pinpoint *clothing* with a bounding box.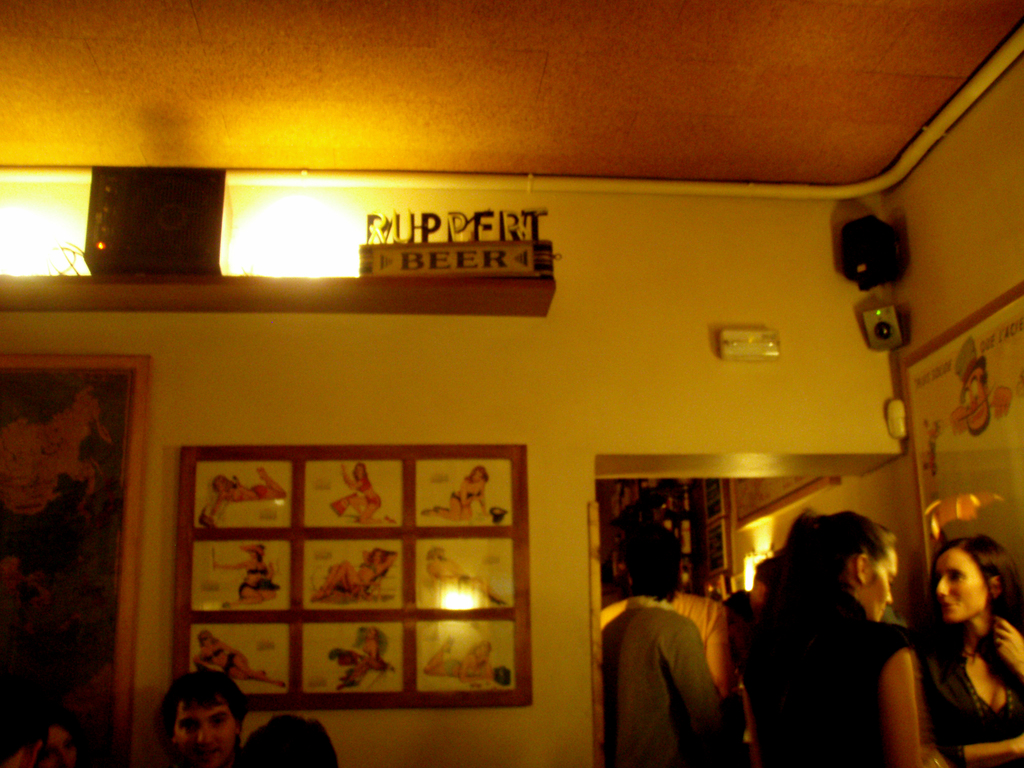
Rect(755, 534, 941, 760).
